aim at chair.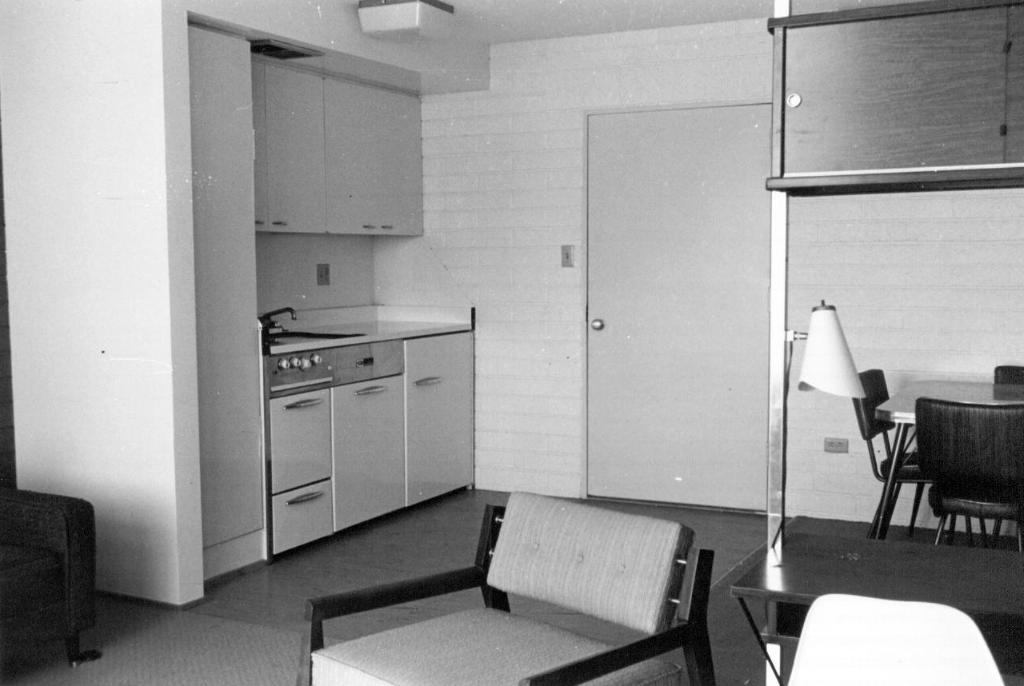
Aimed at l=846, t=369, r=984, b=544.
